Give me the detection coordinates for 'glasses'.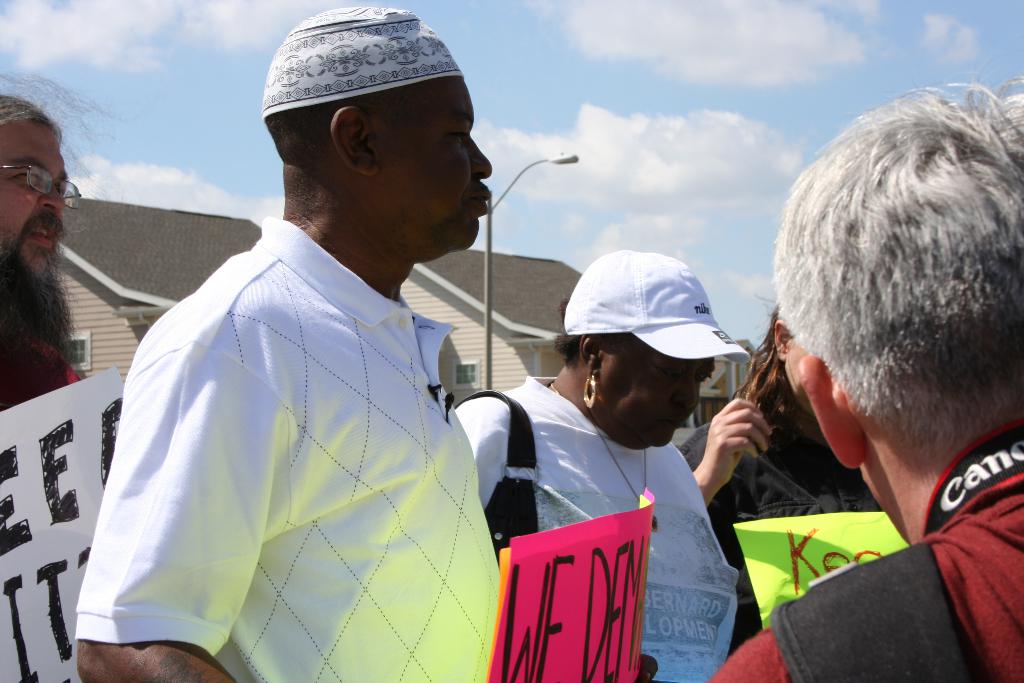
0, 163, 83, 210.
